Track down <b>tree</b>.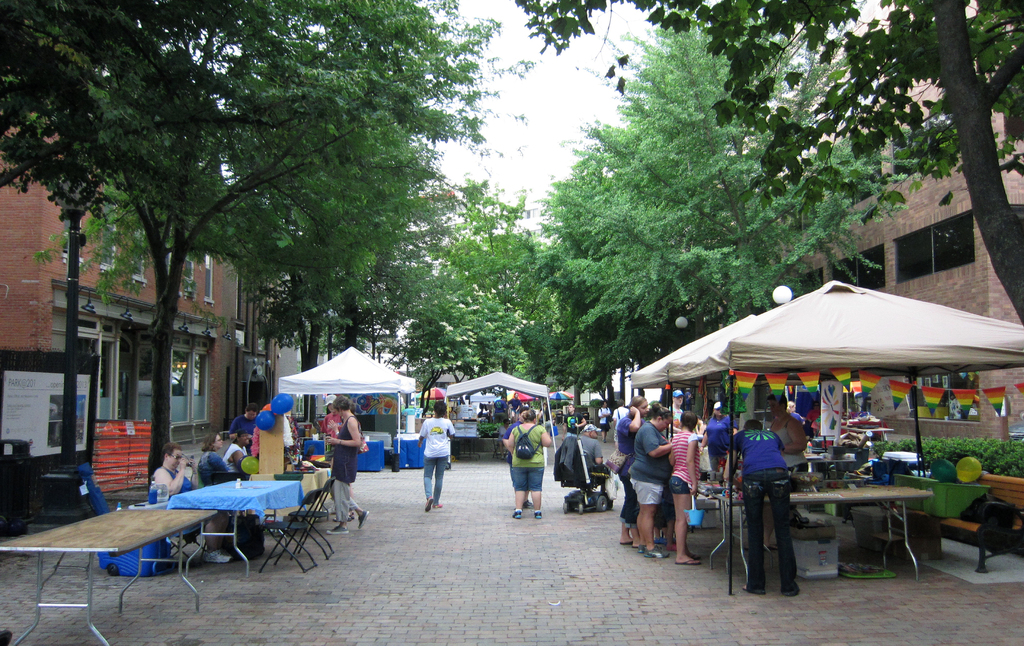
Tracked to <bbox>31, 0, 544, 377</bbox>.
